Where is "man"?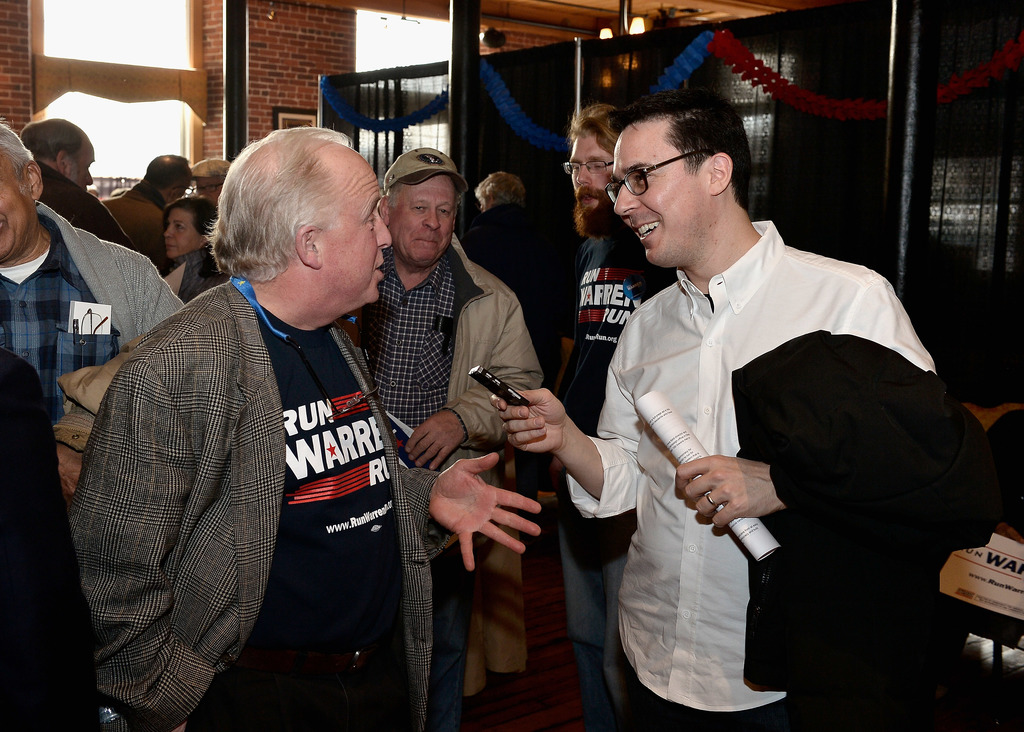
bbox(356, 140, 621, 663).
